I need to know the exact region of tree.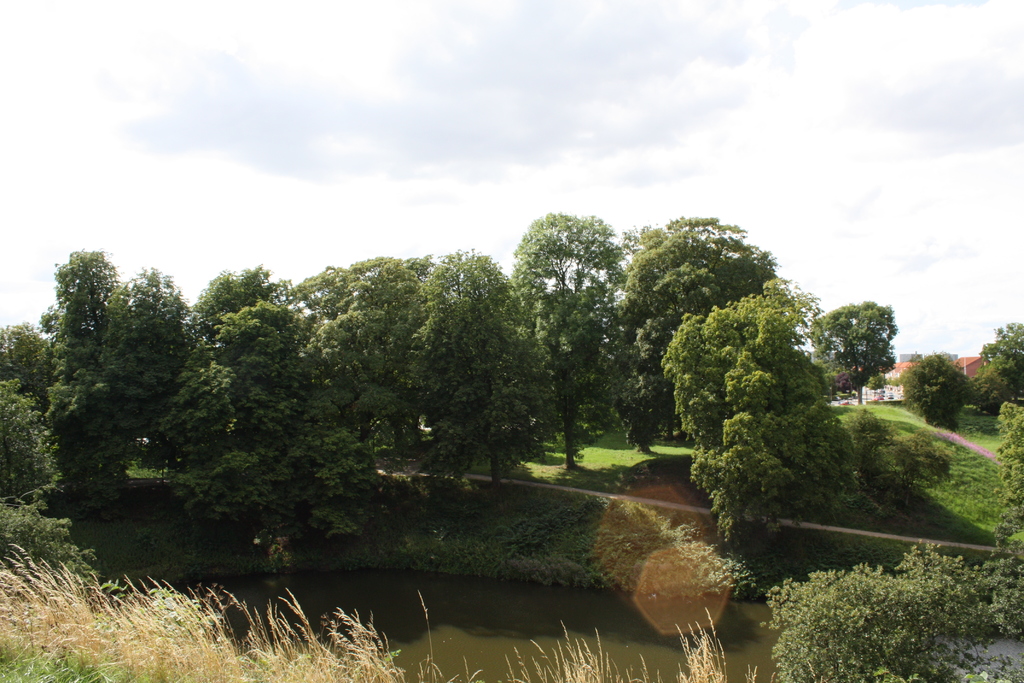
Region: crop(32, 230, 136, 407).
